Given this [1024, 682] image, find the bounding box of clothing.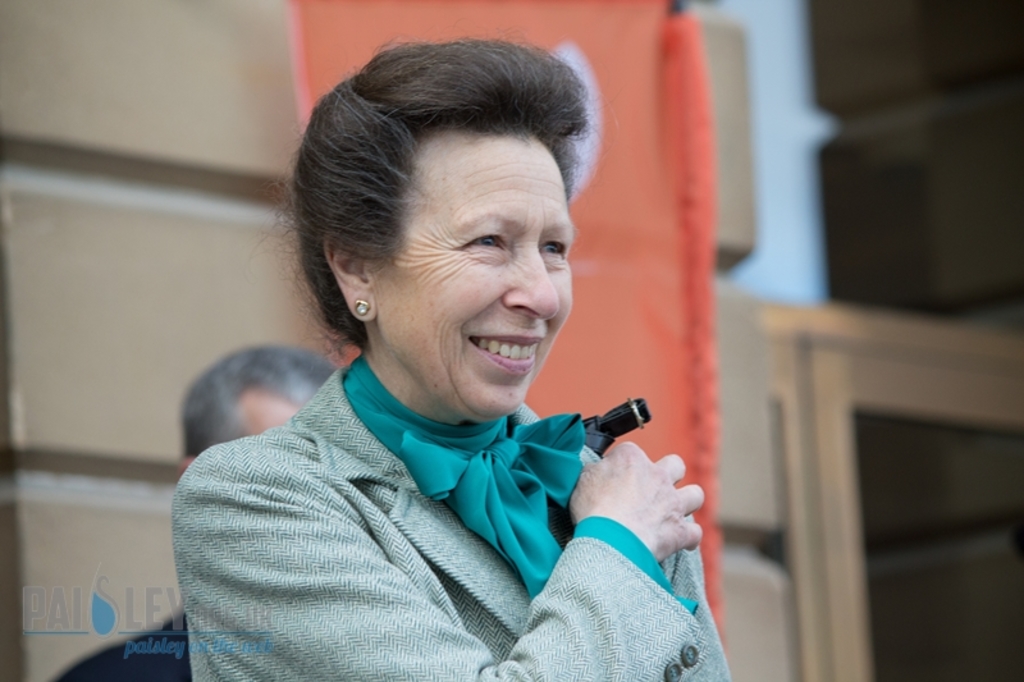
rect(157, 325, 728, 672).
